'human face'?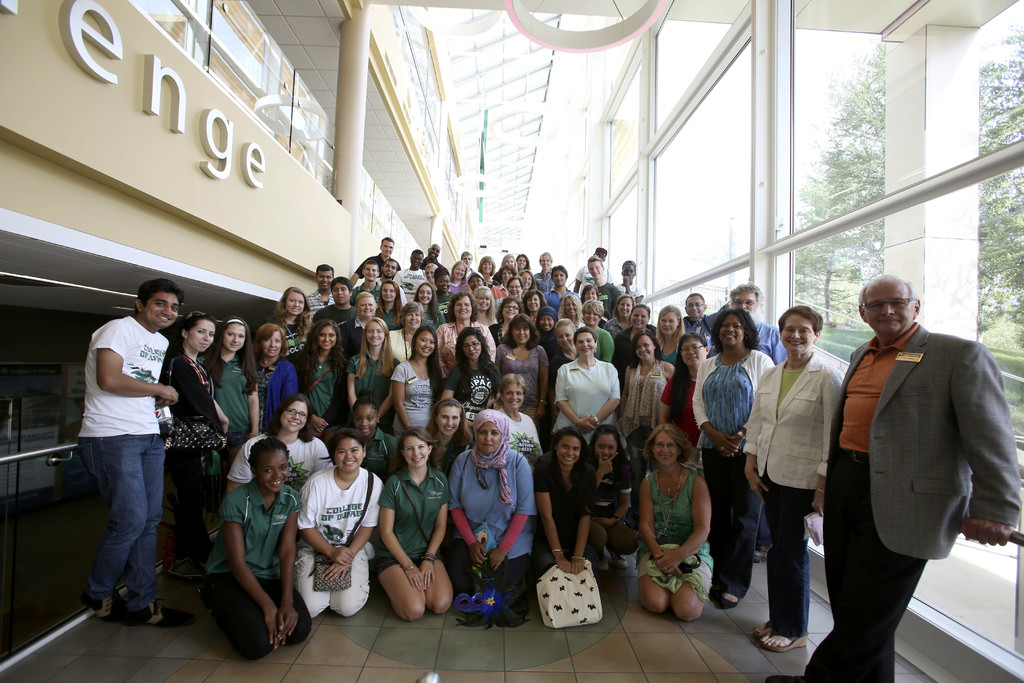
Rect(515, 320, 531, 343)
